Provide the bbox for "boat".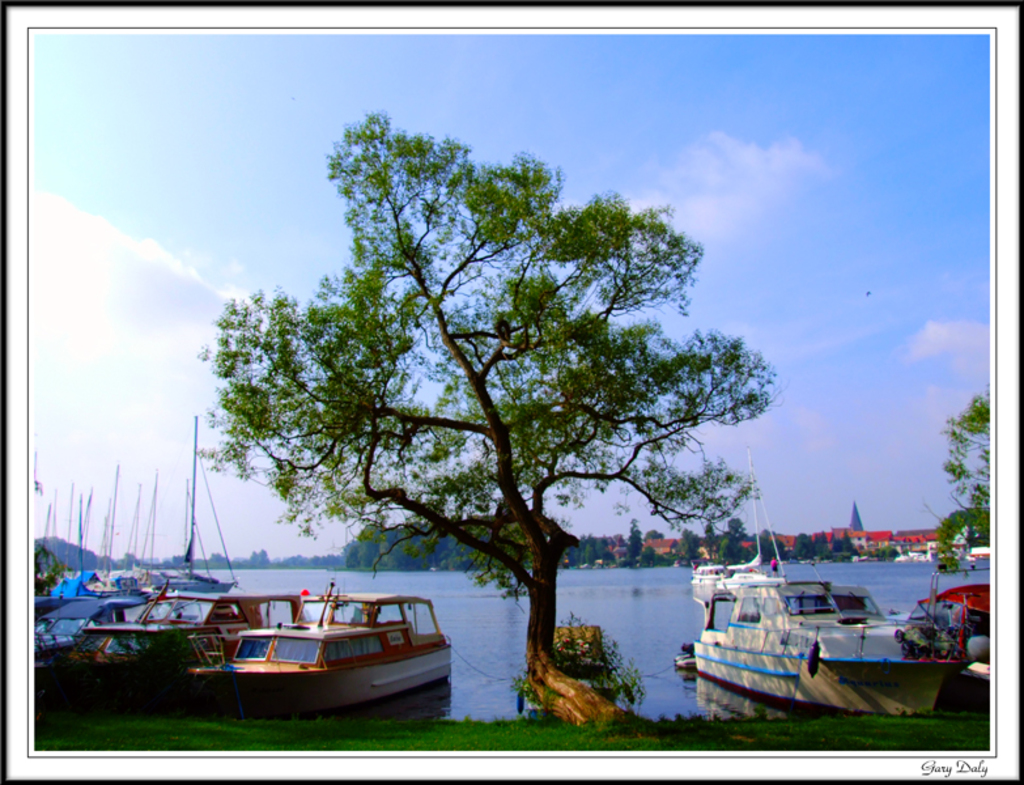
left=671, top=447, right=955, bottom=721.
